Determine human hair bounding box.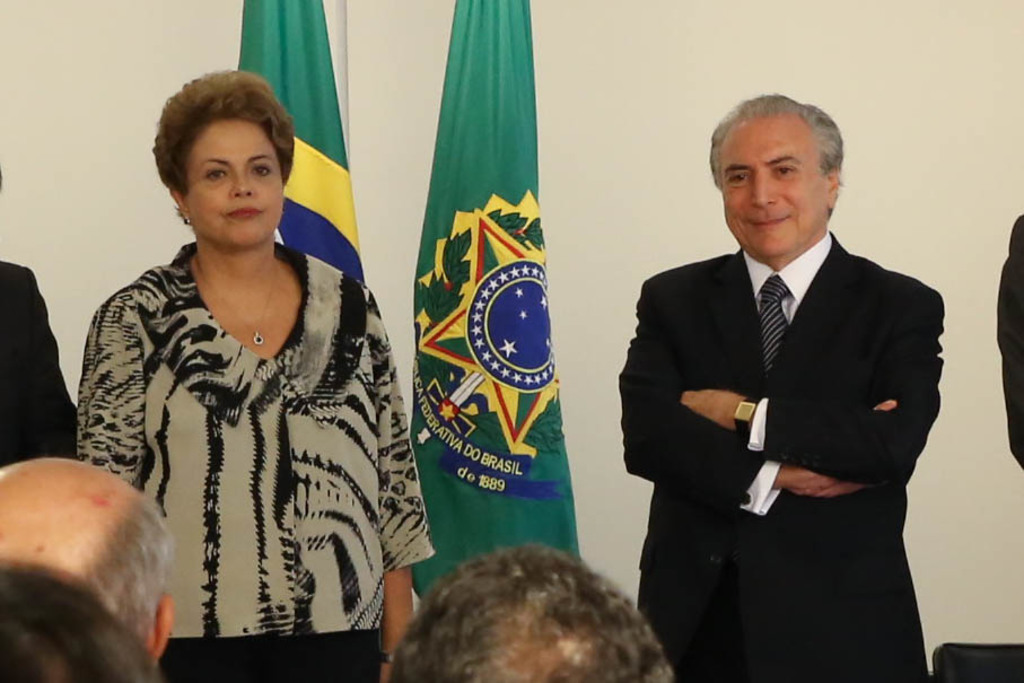
Determined: [706, 91, 846, 191].
